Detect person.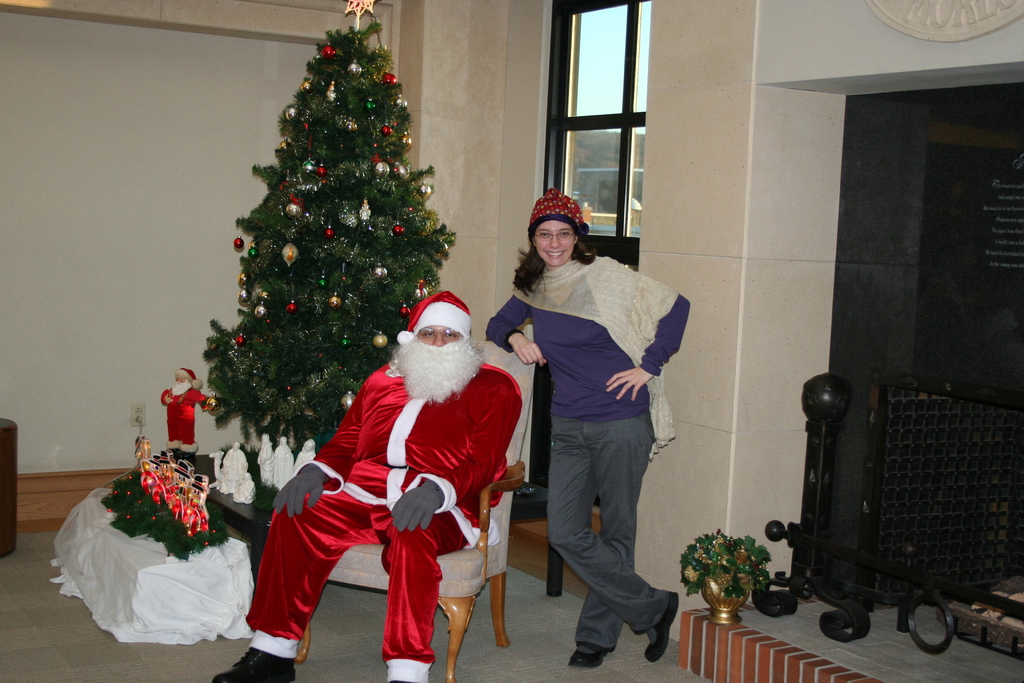
Detected at rect(511, 174, 687, 676).
